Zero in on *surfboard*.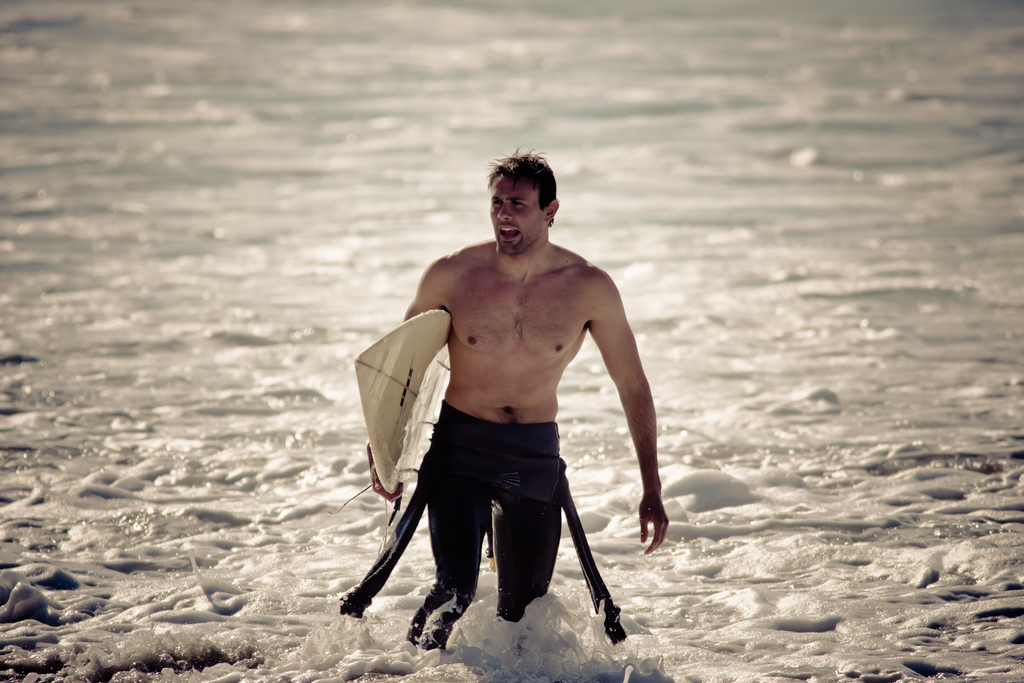
Zeroed in: <region>352, 310, 454, 504</region>.
